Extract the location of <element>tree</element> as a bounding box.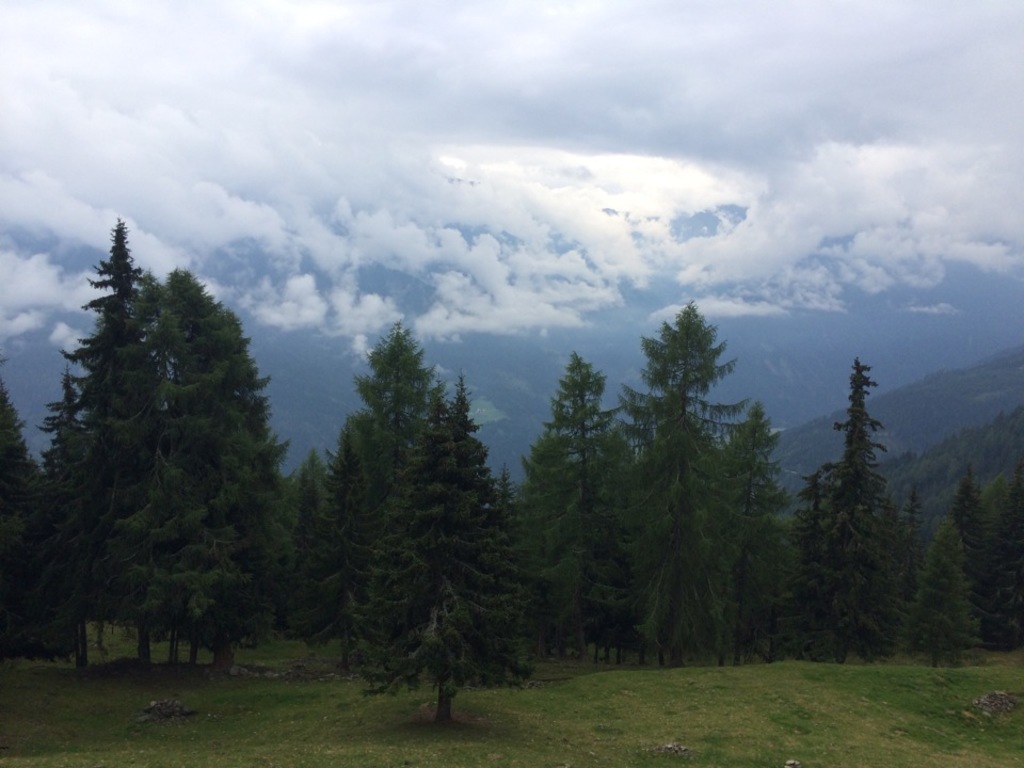
[983,479,1023,641].
